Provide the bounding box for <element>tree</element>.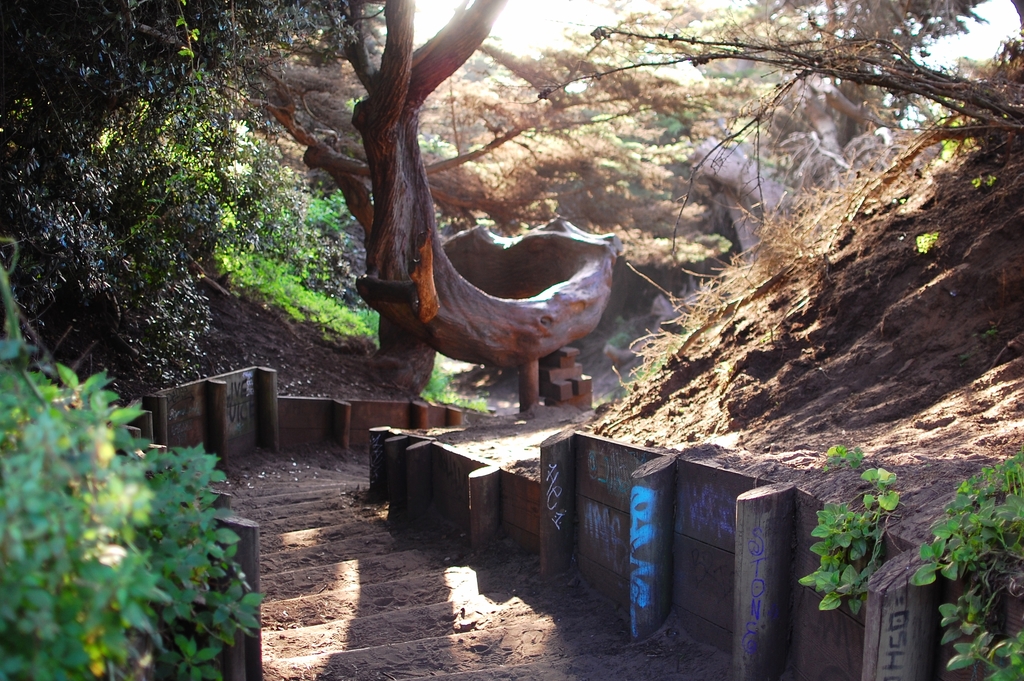
locate(264, 0, 510, 384).
